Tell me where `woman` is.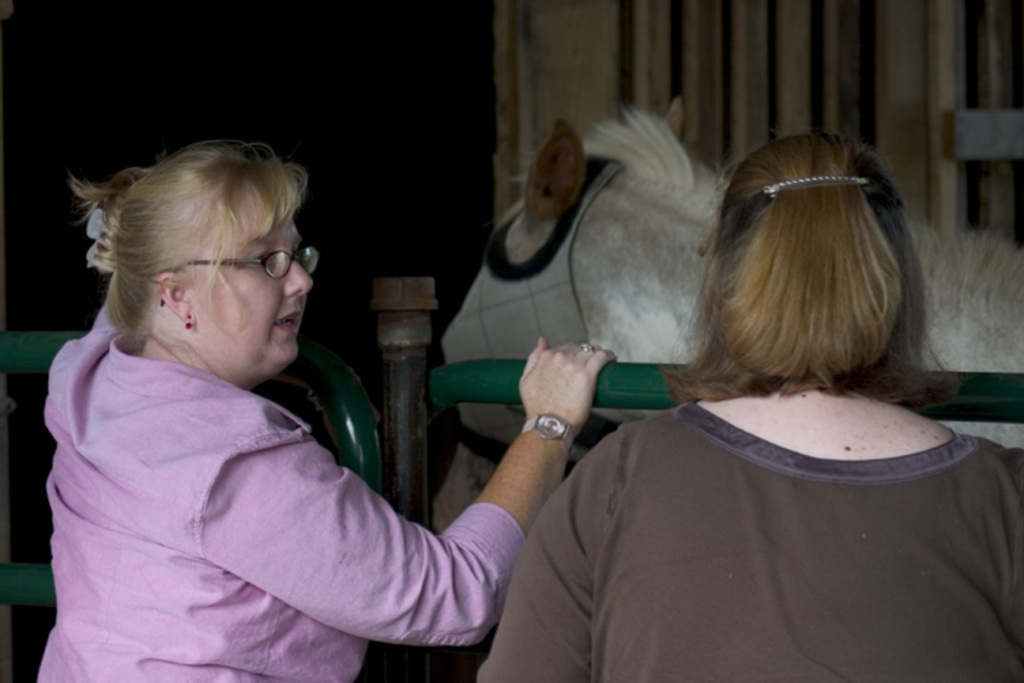
`woman` is at region(465, 130, 1023, 682).
